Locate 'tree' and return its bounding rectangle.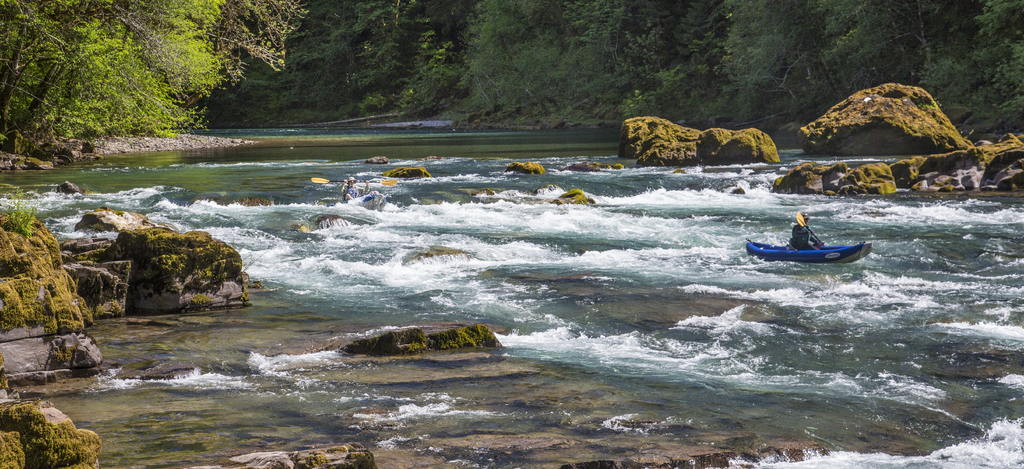
bbox=[0, 0, 308, 138].
